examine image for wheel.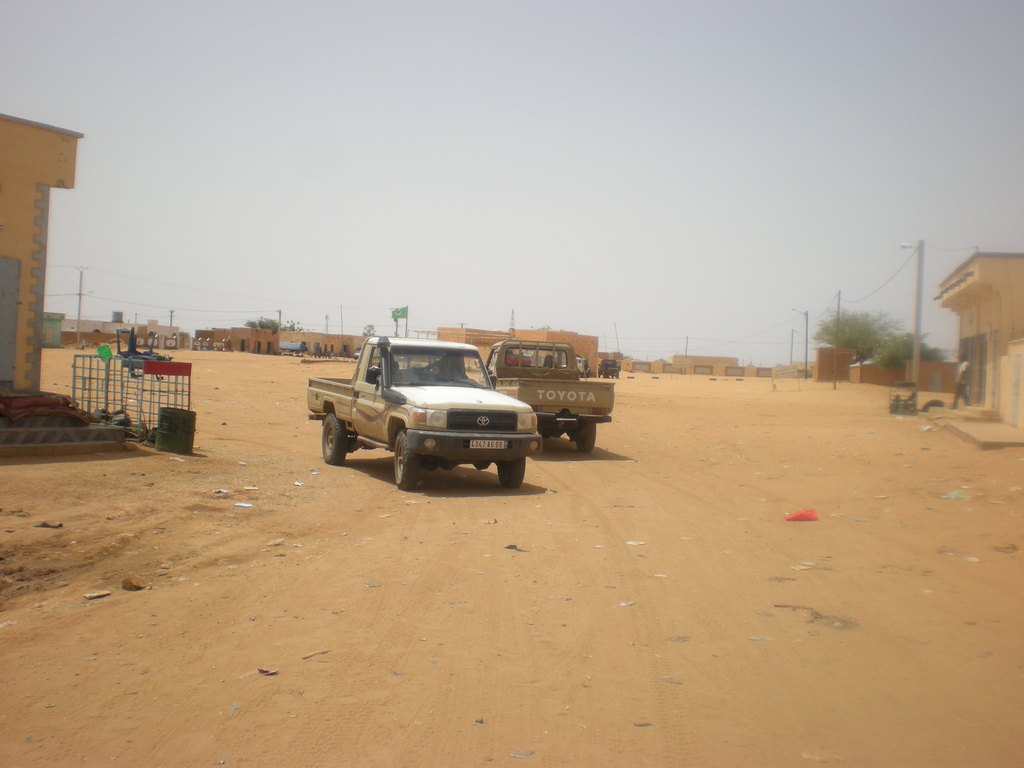
Examination result: 575 423 596 458.
